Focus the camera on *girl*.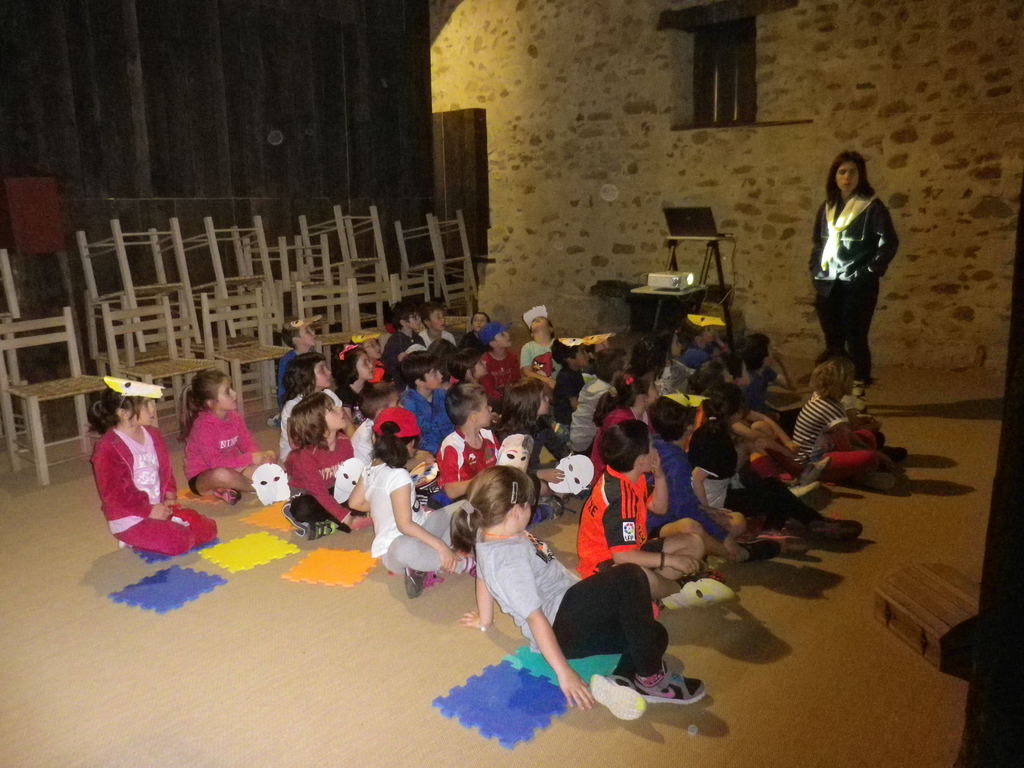
Focus region: select_region(340, 406, 467, 600).
